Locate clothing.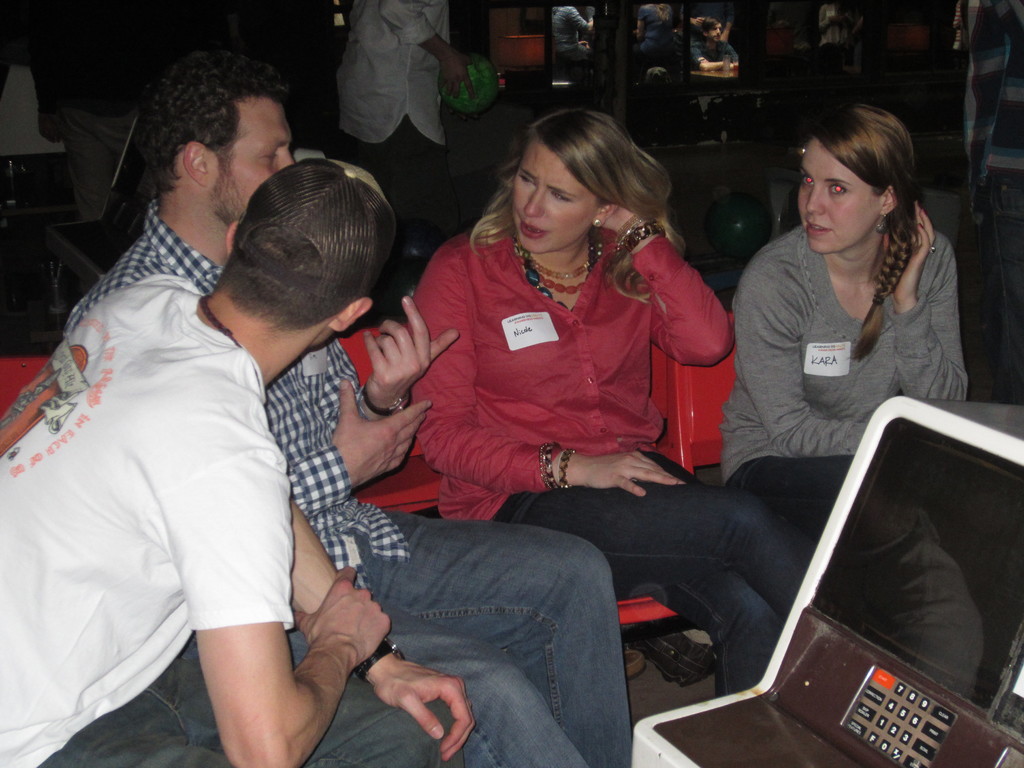
Bounding box: {"left": 61, "top": 198, "right": 631, "bottom": 767}.
